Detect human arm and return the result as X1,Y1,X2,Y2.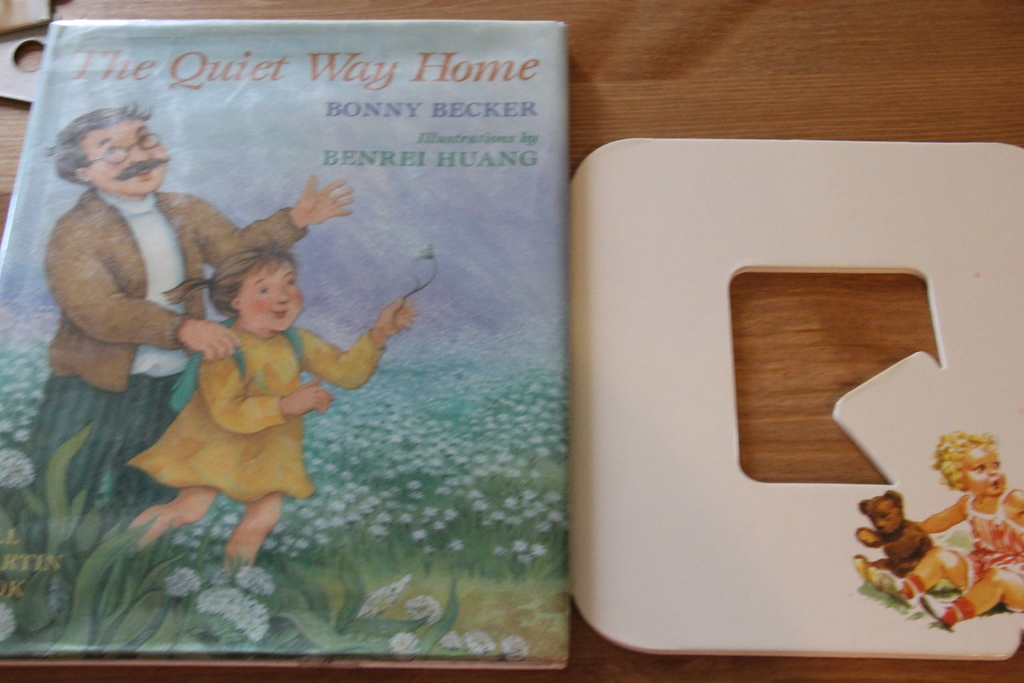
50,213,215,379.
